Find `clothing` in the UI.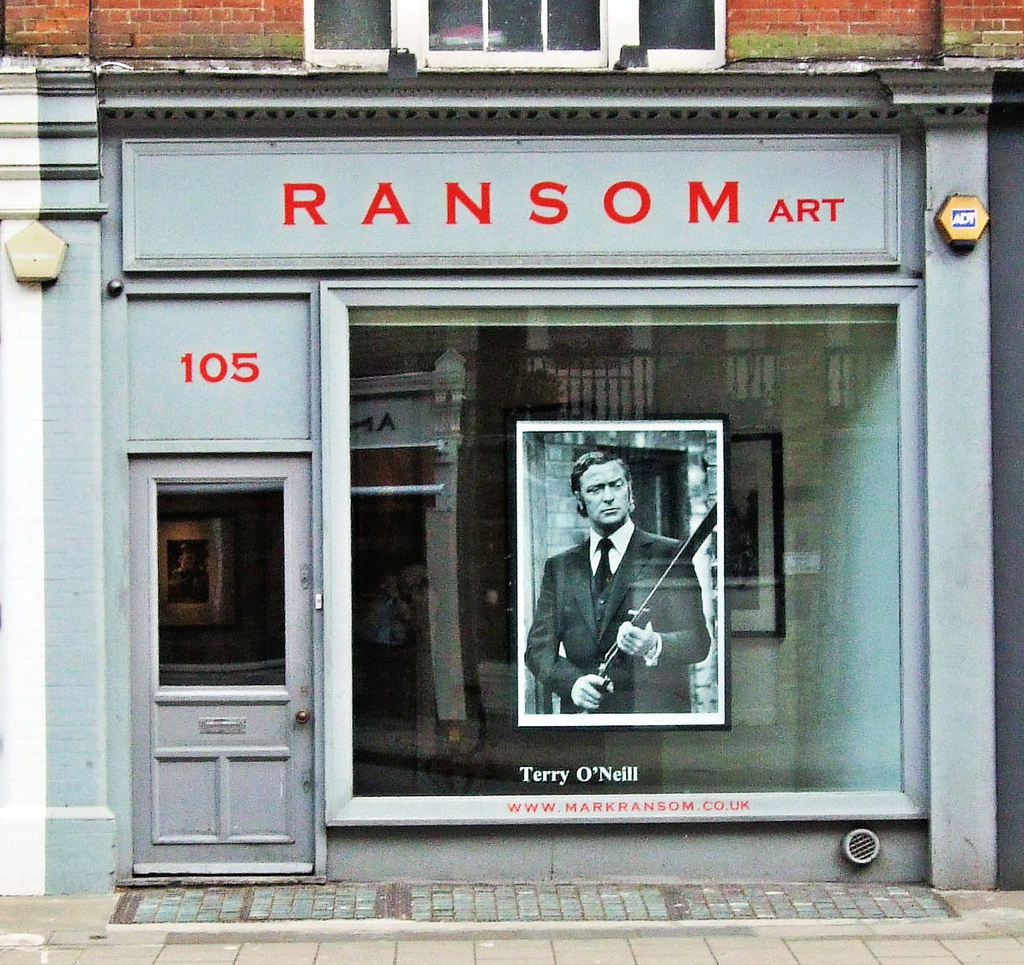
UI element at (left=529, top=517, right=711, bottom=715).
